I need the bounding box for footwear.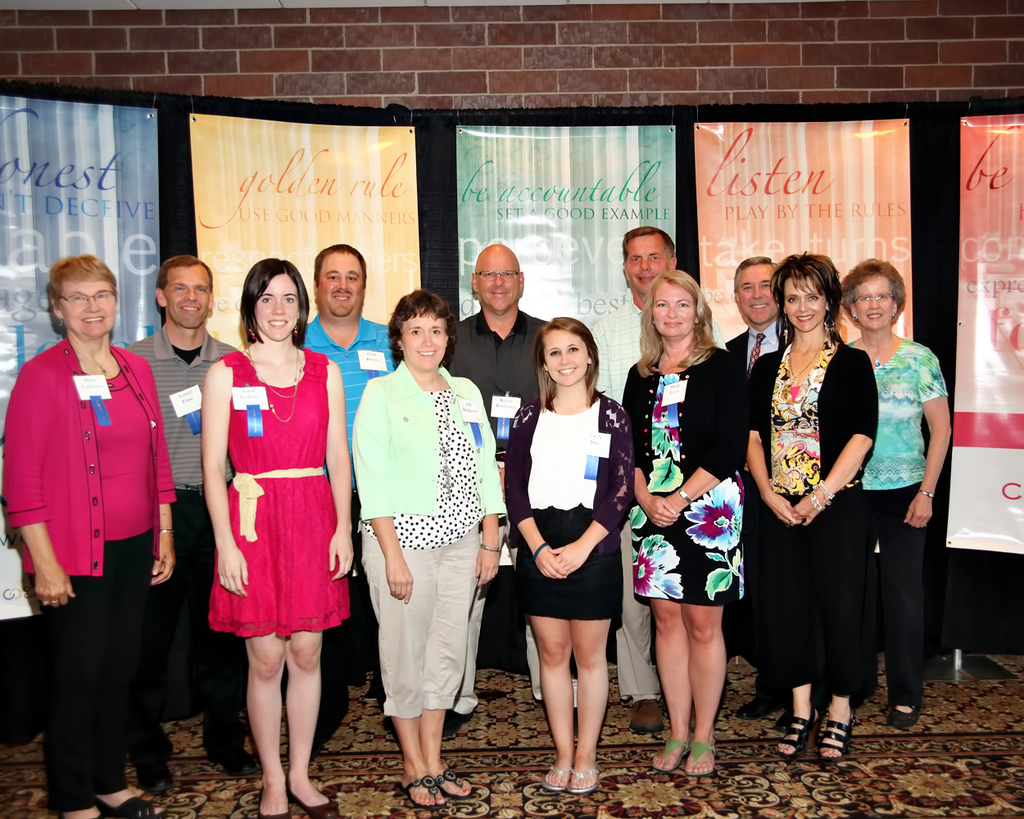
Here it is: (779,710,822,761).
